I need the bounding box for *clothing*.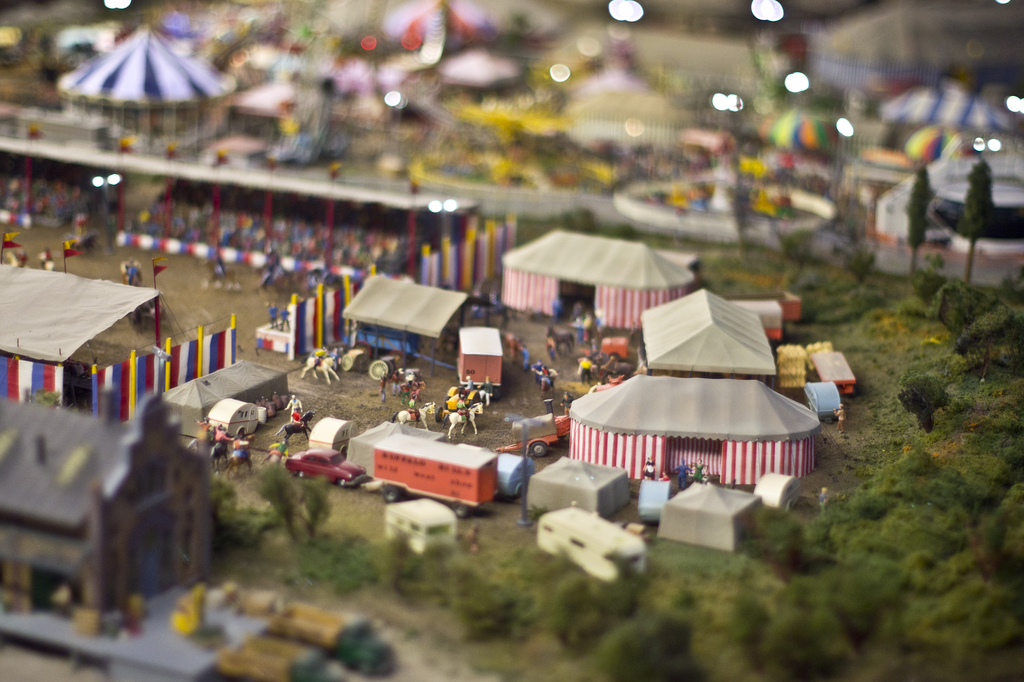
Here it is: BBox(560, 396, 573, 415).
